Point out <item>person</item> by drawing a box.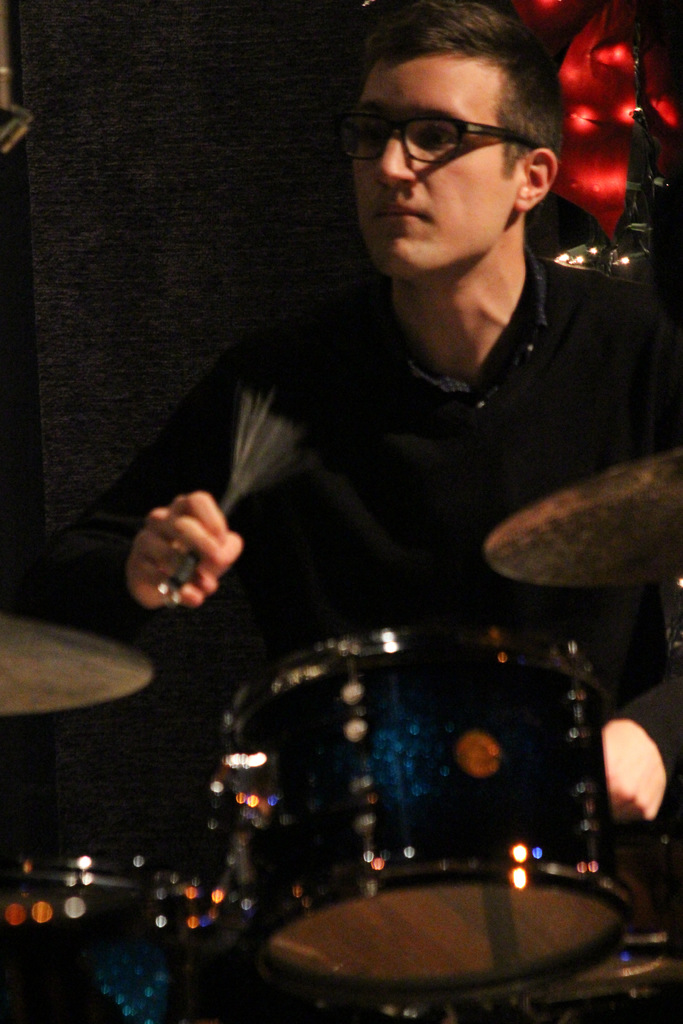
45,0,682,829.
